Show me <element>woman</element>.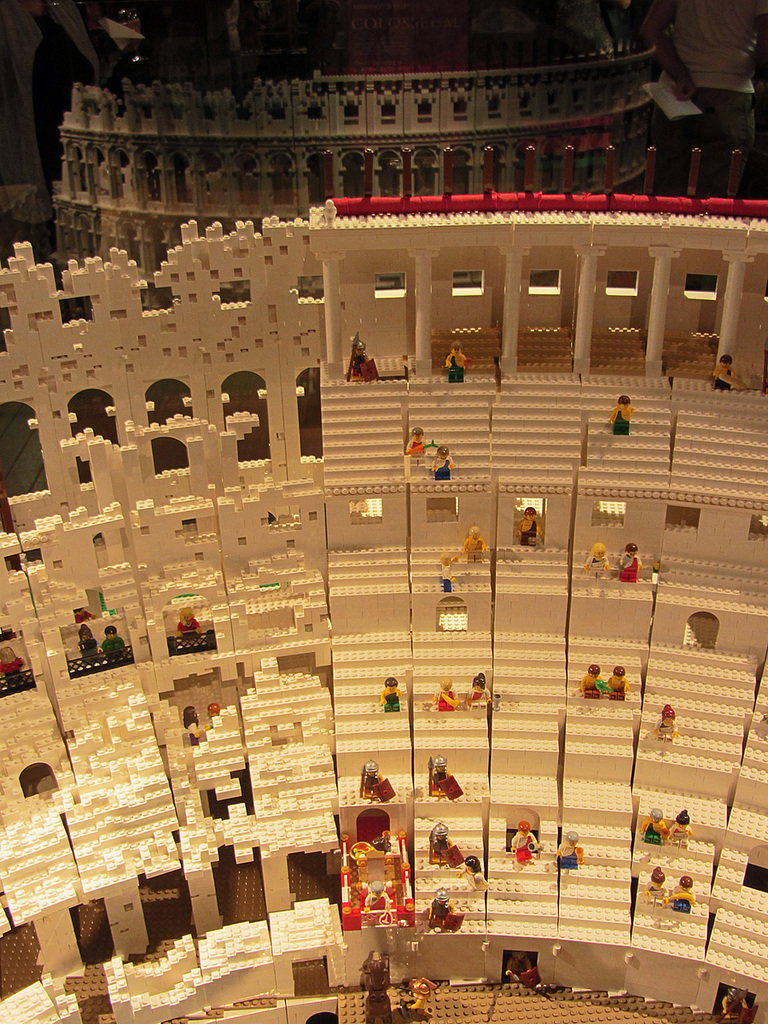
<element>woman</element> is here: pyautogui.locateOnScreen(75, 620, 102, 651).
